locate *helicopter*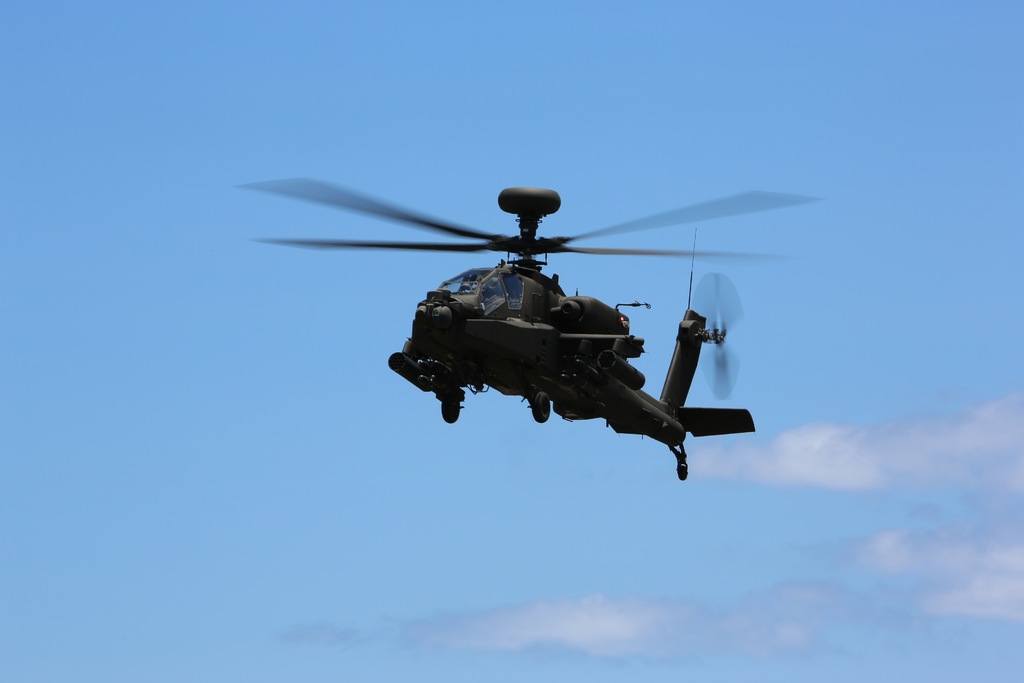
x1=232, y1=175, x2=826, y2=481
